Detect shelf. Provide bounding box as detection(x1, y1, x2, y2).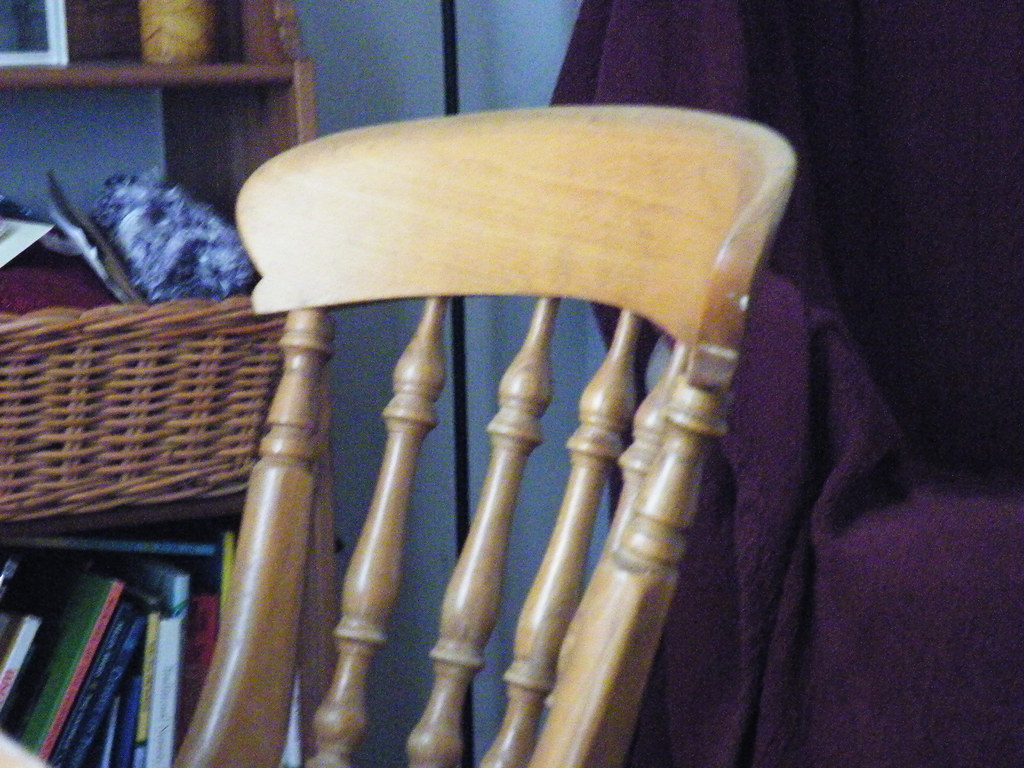
detection(0, 0, 345, 767).
